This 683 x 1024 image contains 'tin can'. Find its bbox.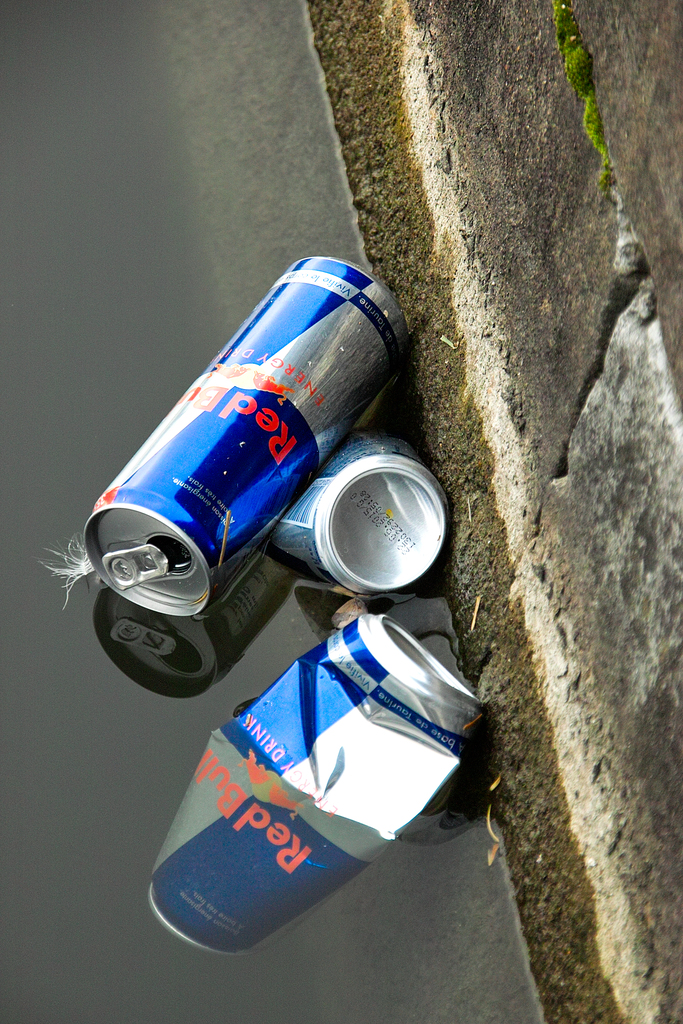
BBox(81, 250, 411, 619).
